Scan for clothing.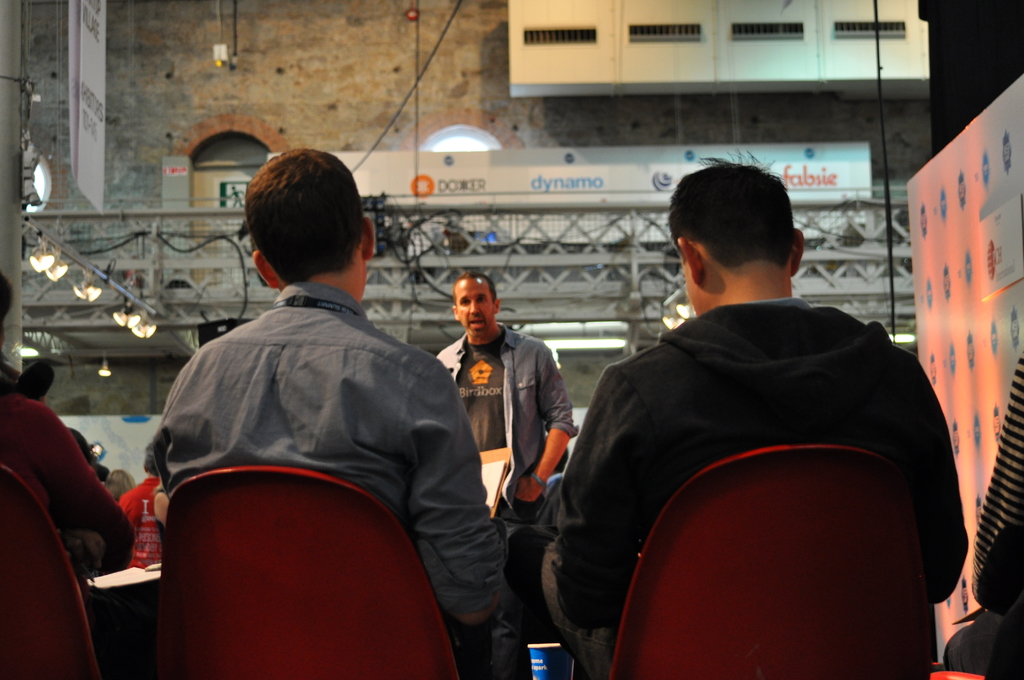
Scan result: {"left": 149, "top": 282, "right": 504, "bottom": 679}.
